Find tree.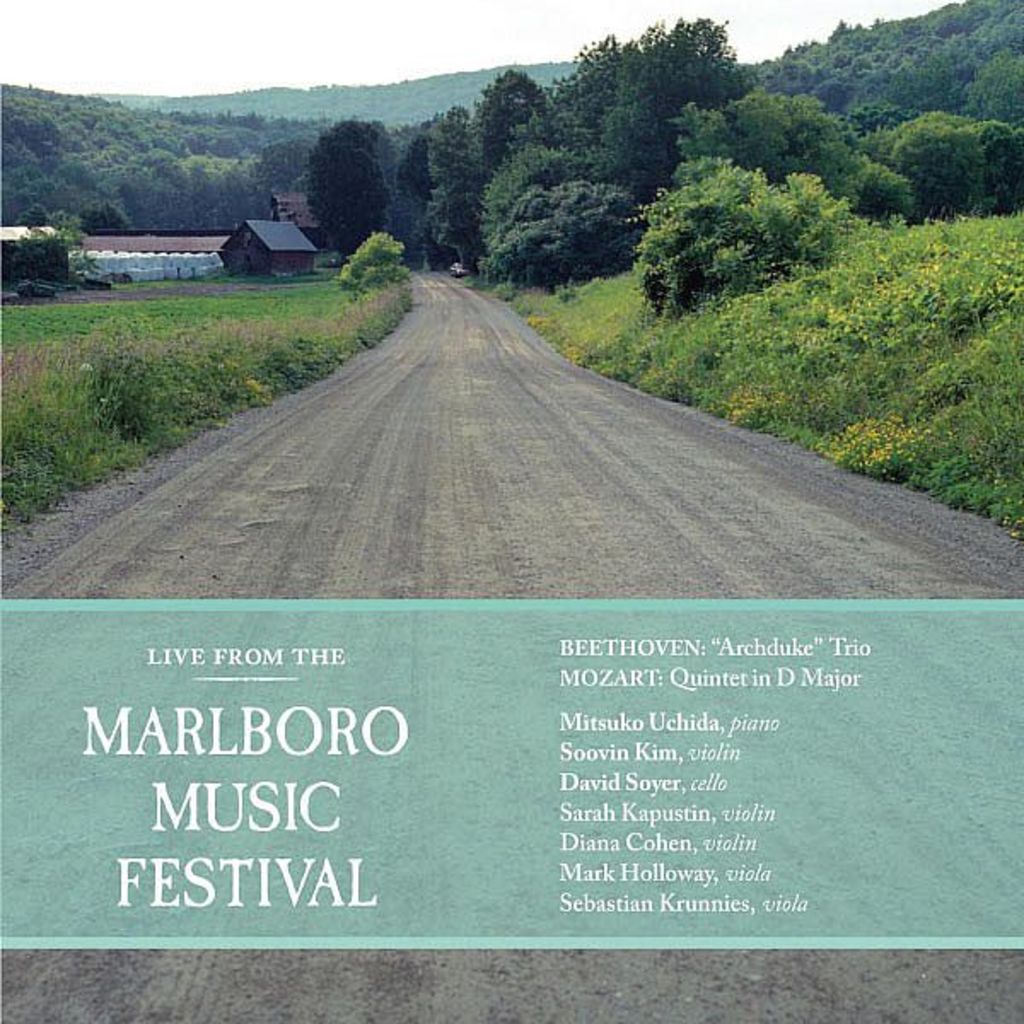
884, 111, 1022, 241.
